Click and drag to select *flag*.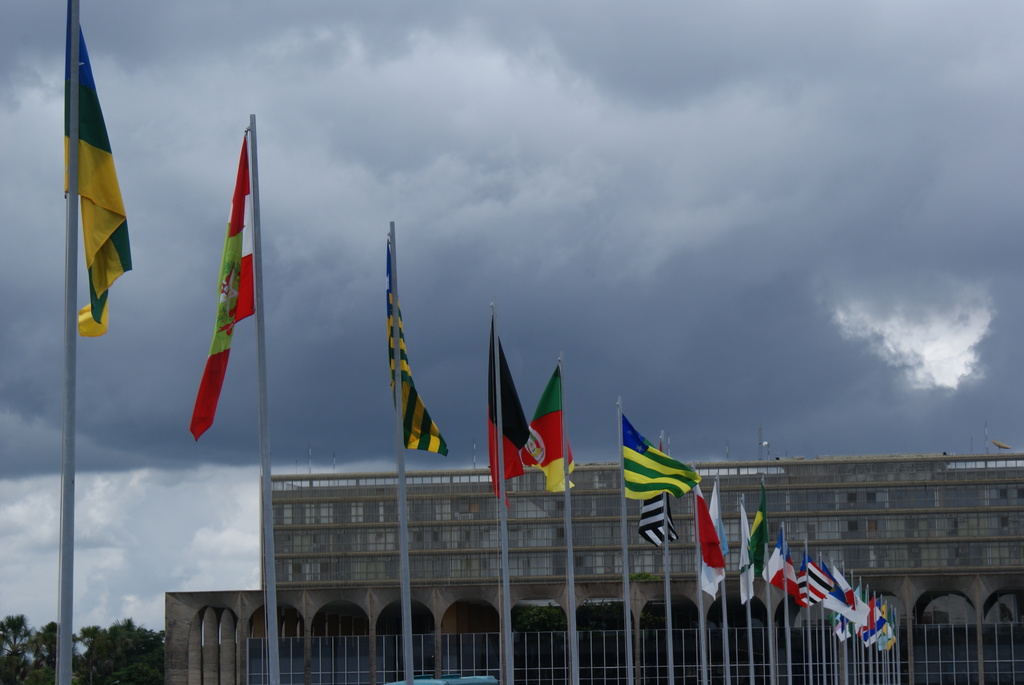
Selection: [824, 567, 851, 626].
